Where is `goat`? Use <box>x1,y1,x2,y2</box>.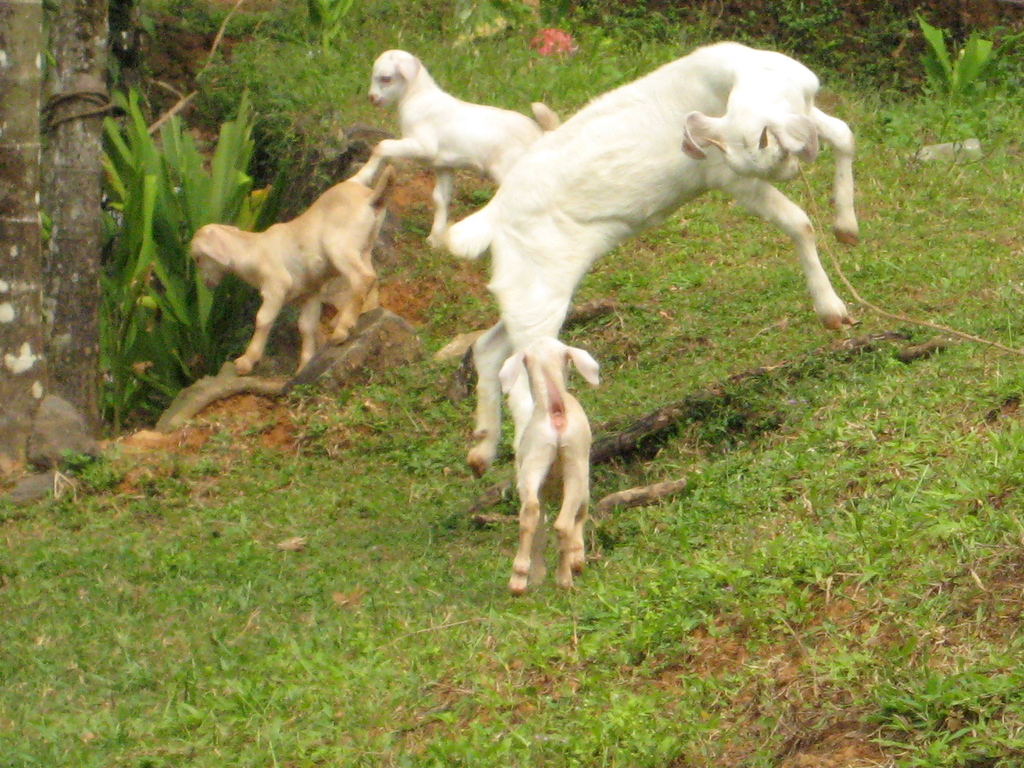
<box>348,47,567,250</box>.
